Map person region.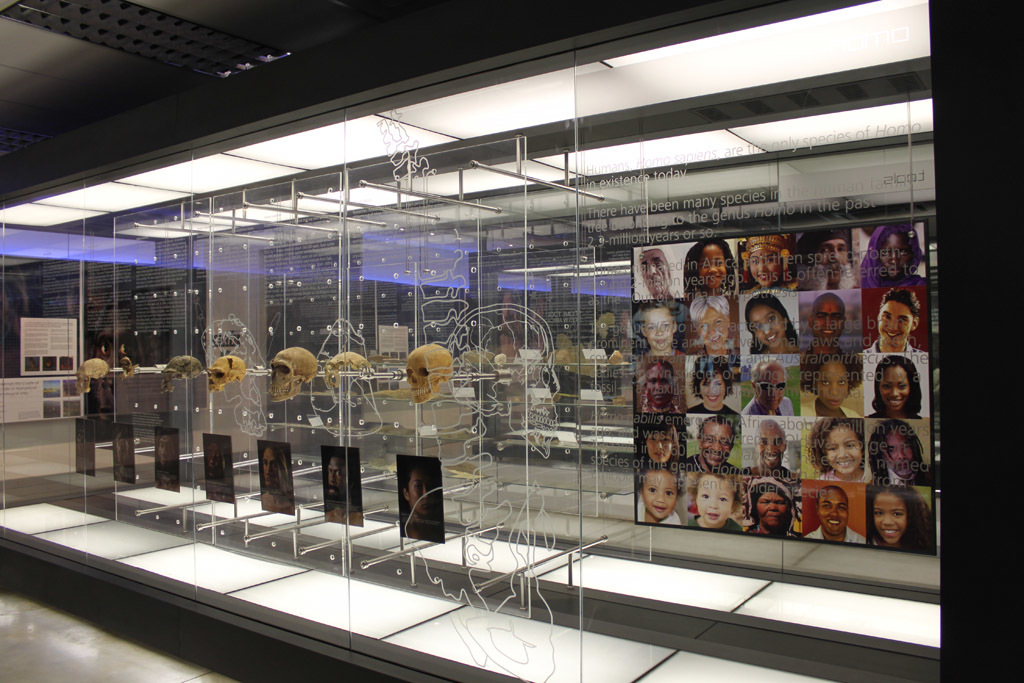
Mapped to <bbox>799, 350, 863, 420</bbox>.
